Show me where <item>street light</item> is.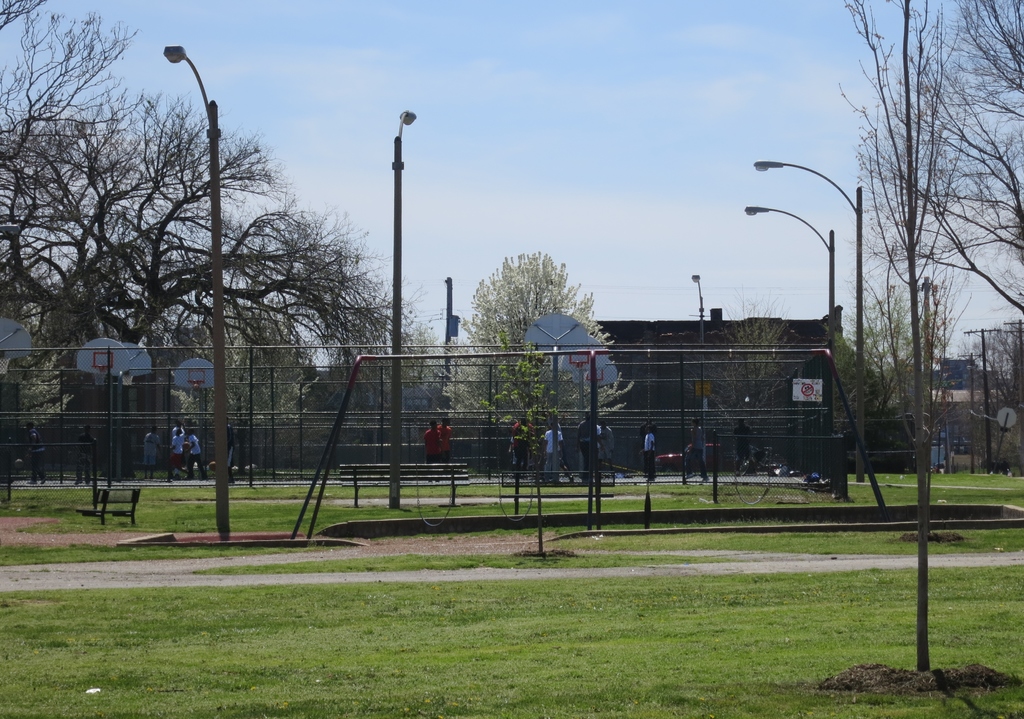
<item>street light</item> is at box(161, 46, 228, 539).
